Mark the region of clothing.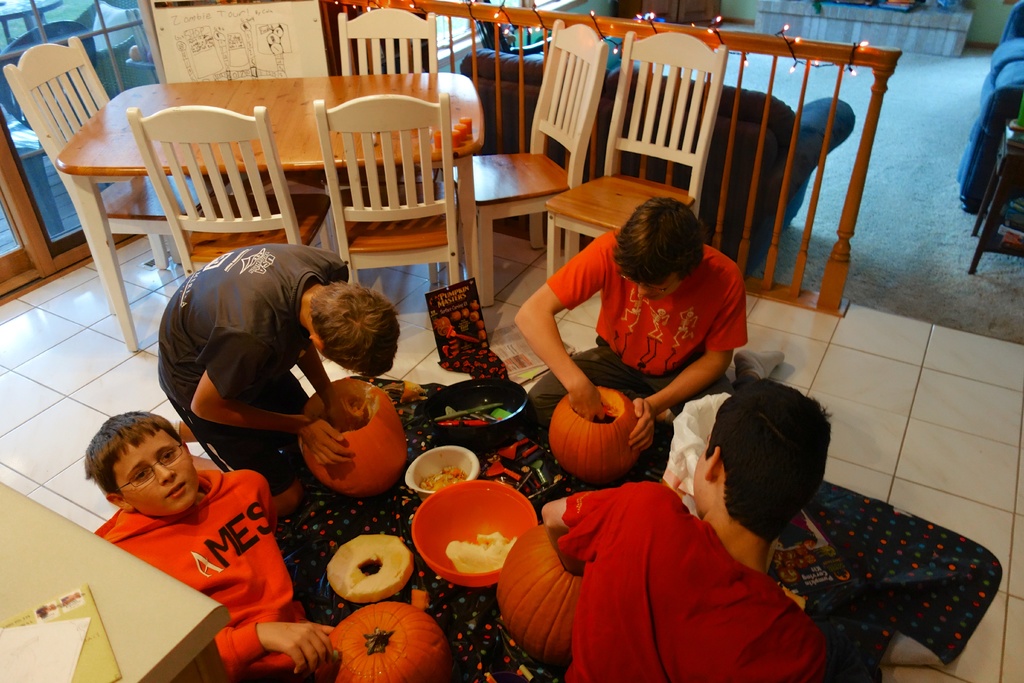
Region: rect(154, 245, 345, 497).
